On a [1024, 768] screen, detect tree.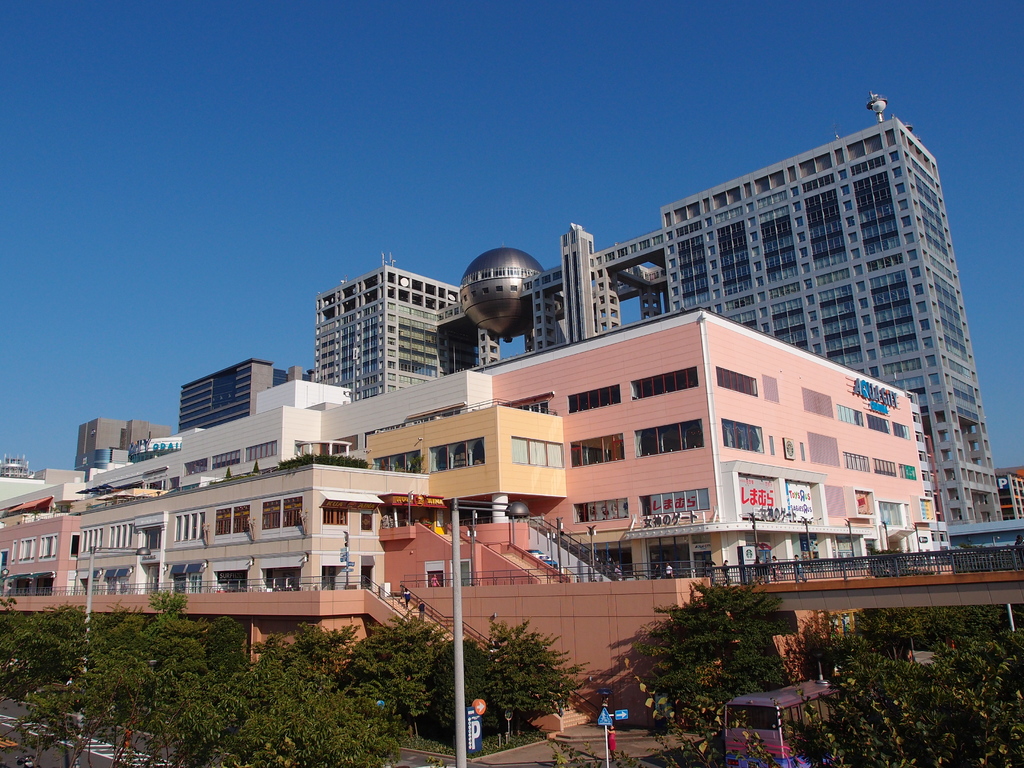
(817, 610, 1023, 767).
